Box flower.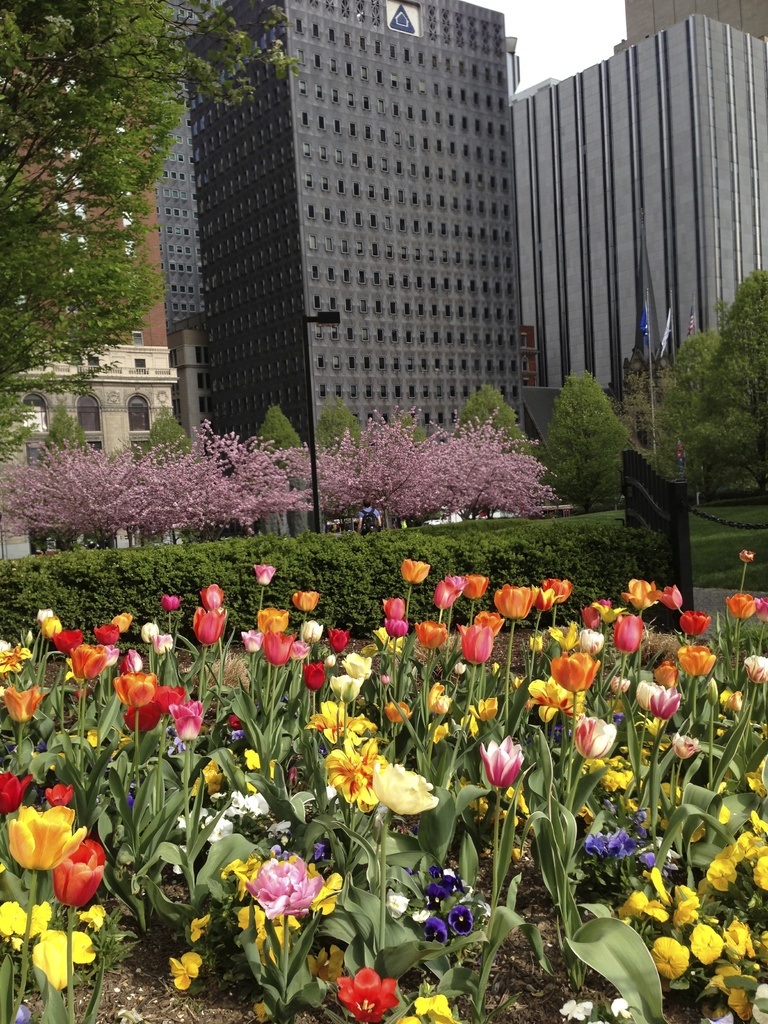
<bbox>573, 714, 616, 759</bbox>.
